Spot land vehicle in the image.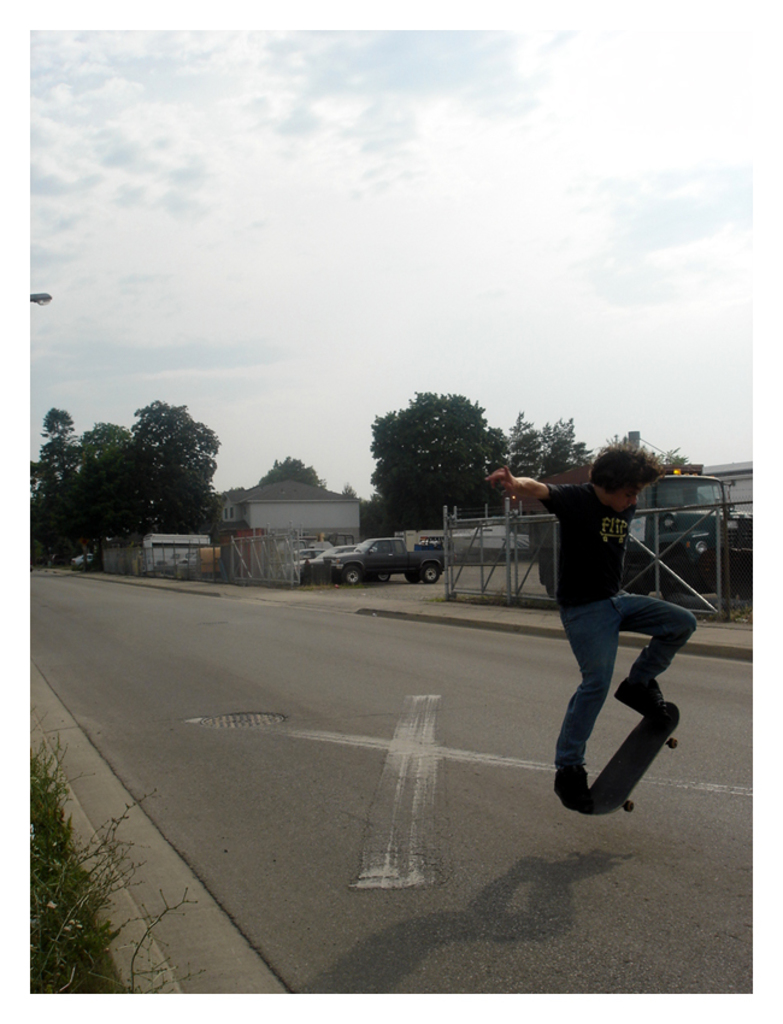
land vehicle found at detection(298, 546, 357, 578).
